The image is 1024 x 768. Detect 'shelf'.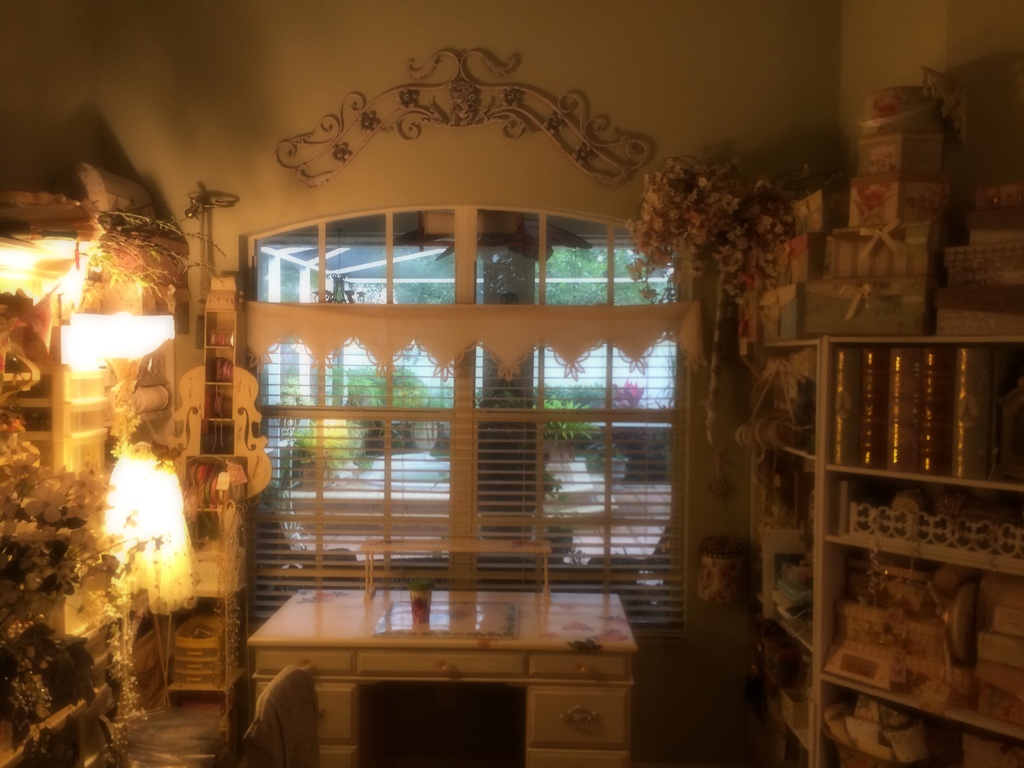
Detection: rect(0, 291, 182, 767).
